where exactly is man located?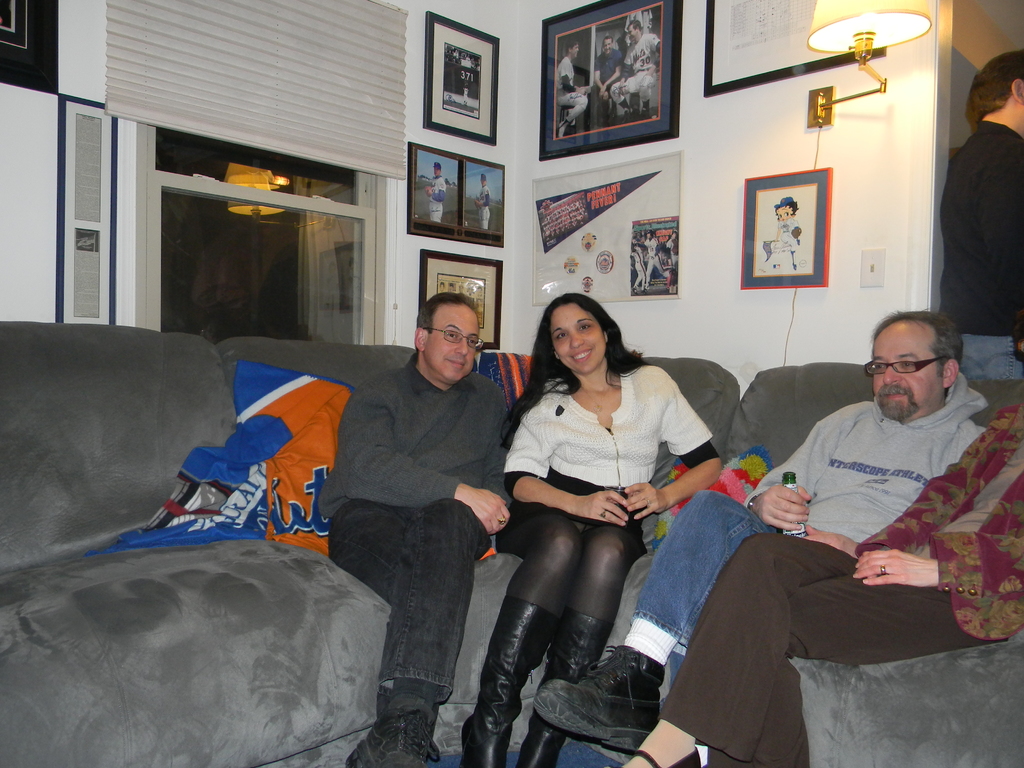
Its bounding box is (556,39,586,143).
